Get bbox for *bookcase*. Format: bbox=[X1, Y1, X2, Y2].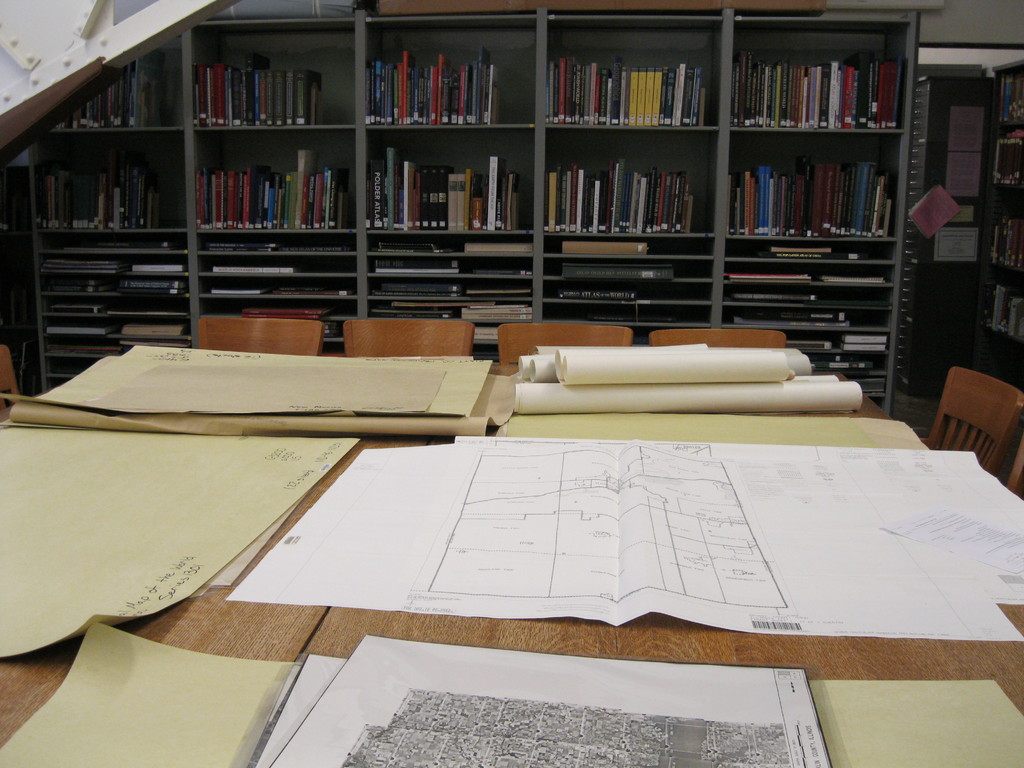
bbox=[0, 168, 35, 396].
